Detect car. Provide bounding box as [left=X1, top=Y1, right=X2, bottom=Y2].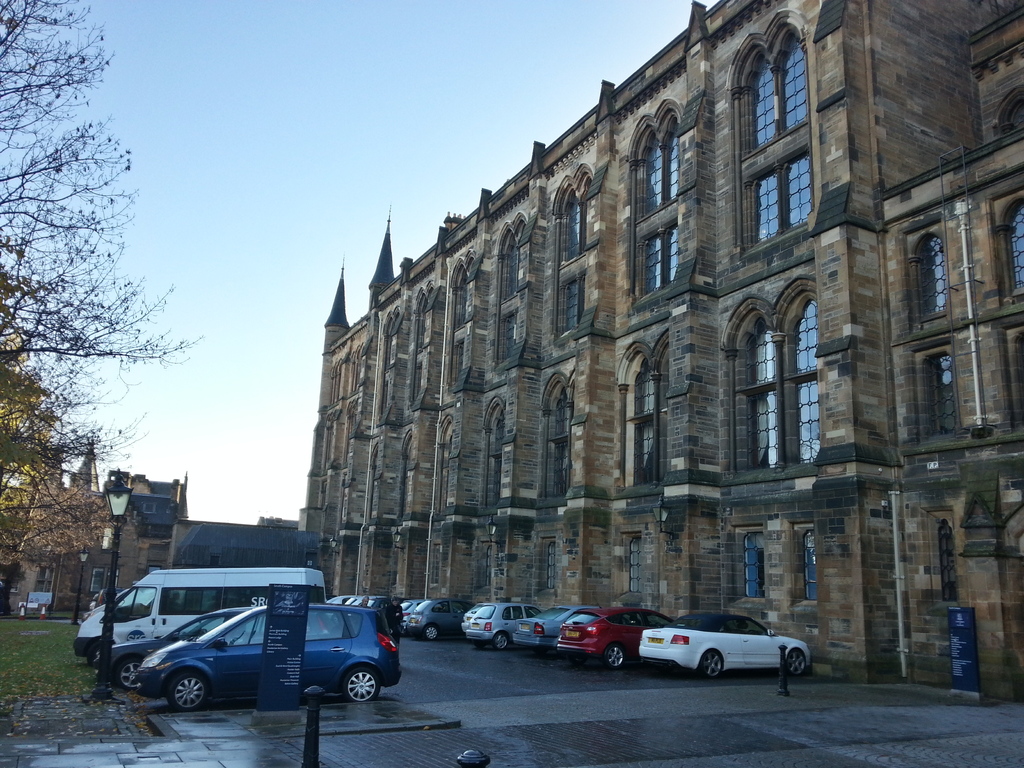
[left=92, top=606, right=336, bottom=694].
